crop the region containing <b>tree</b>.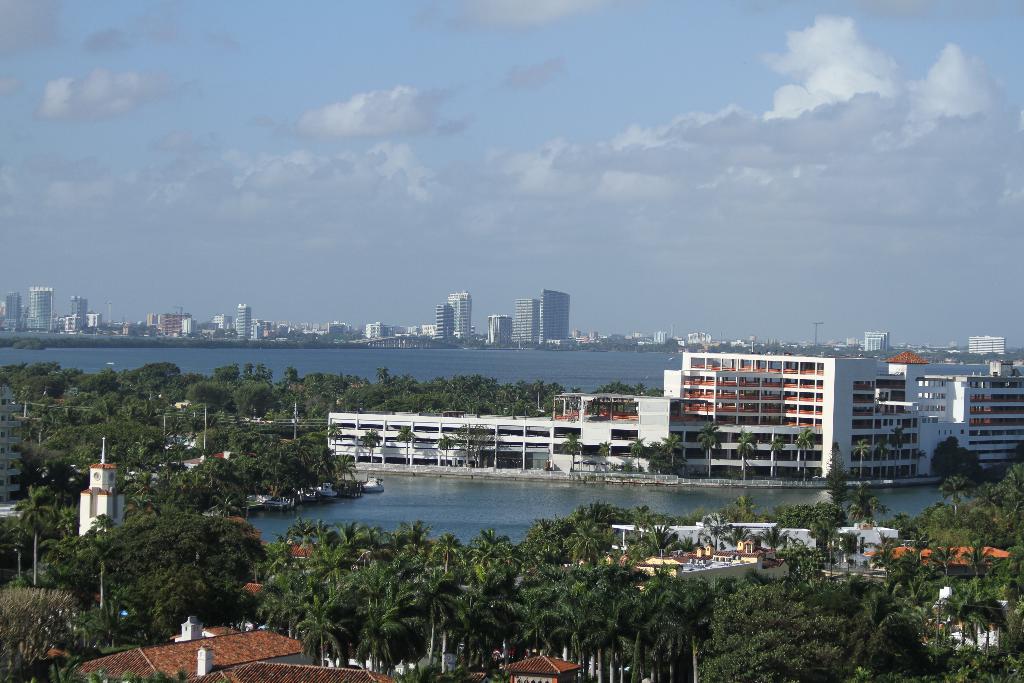
Crop region: pyautogui.locateOnScreen(438, 434, 456, 468).
